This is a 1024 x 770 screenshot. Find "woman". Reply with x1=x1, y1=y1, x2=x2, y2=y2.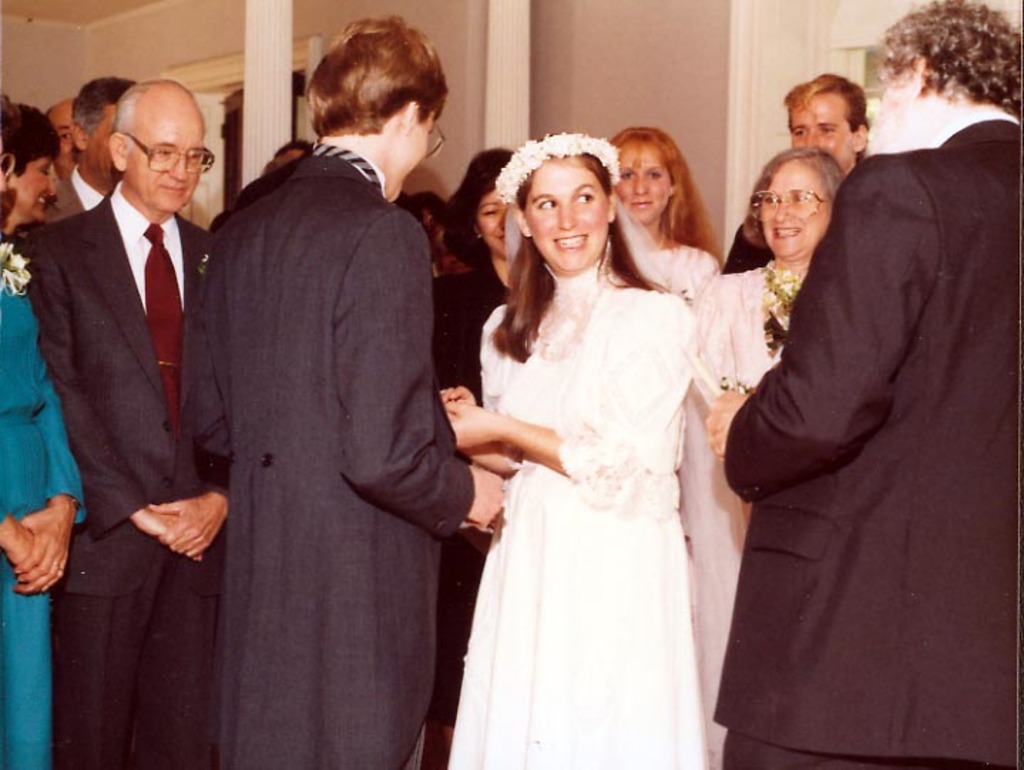
x1=594, y1=127, x2=718, y2=323.
